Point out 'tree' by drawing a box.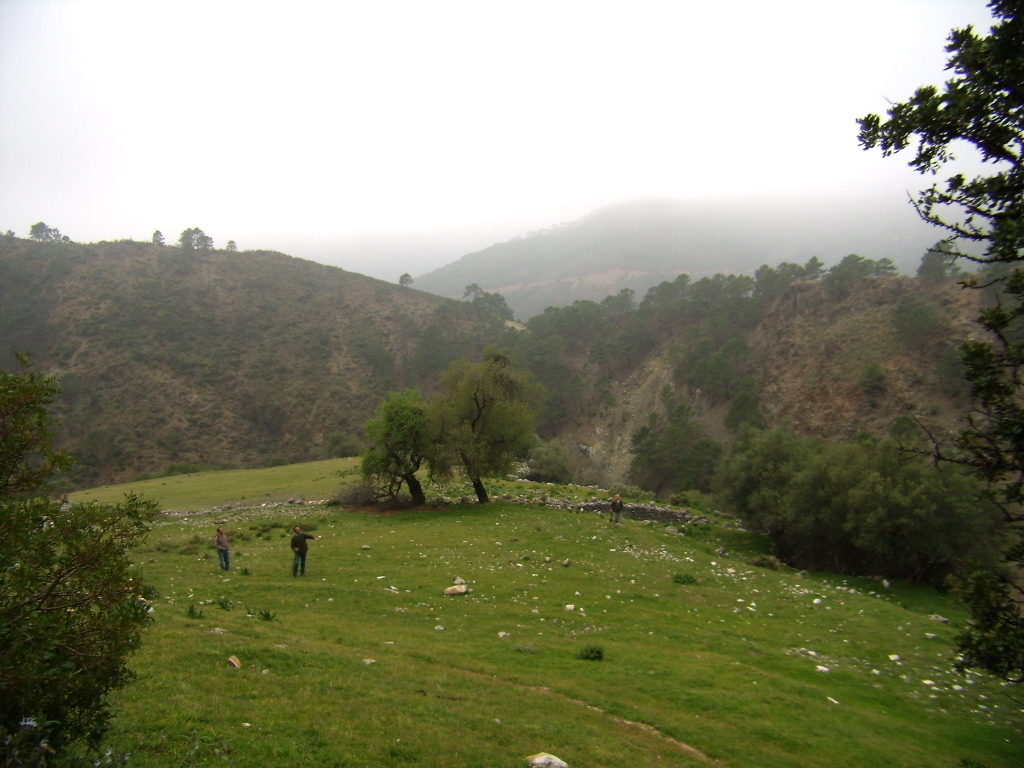
bbox=(854, 0, 1023, 692).
